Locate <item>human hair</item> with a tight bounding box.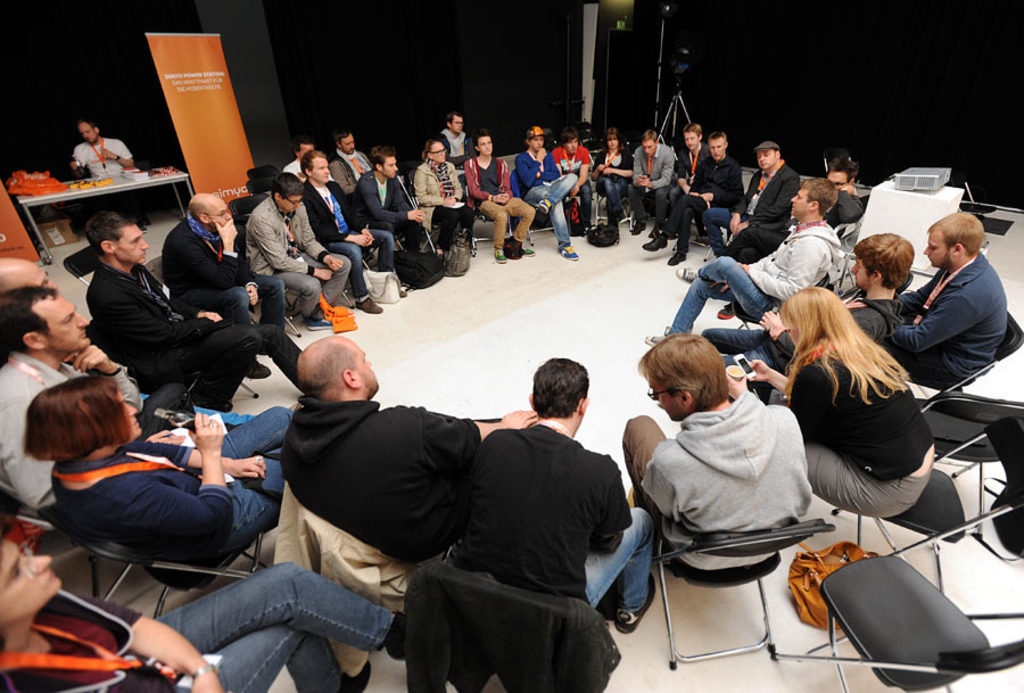
444,108,464,127.
